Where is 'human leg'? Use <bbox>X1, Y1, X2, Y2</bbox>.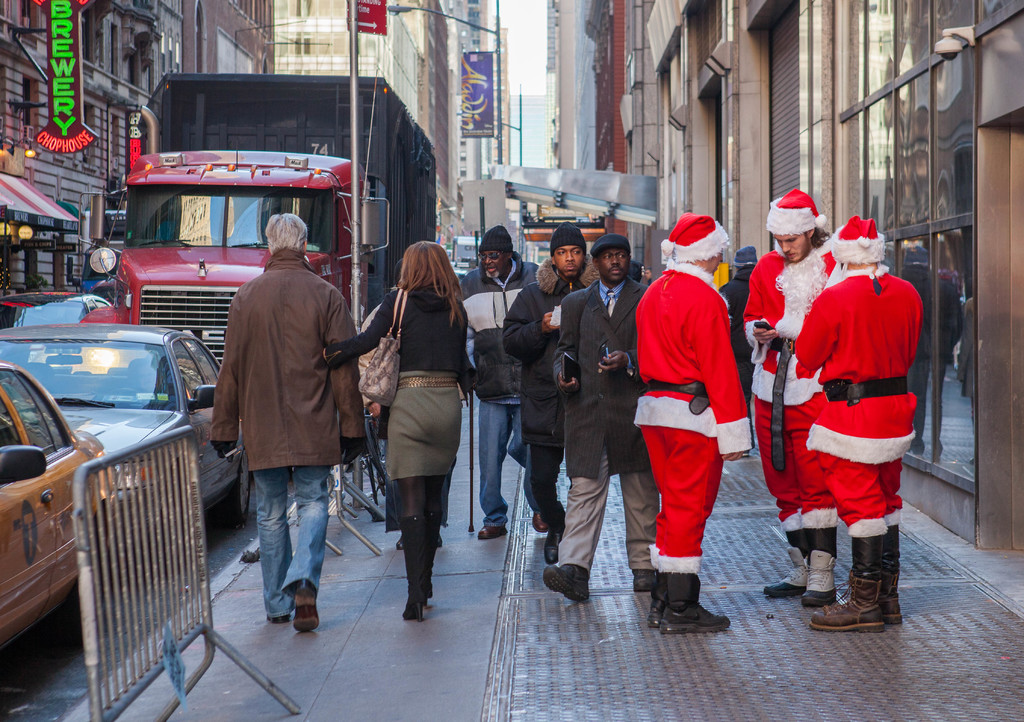
<bbox>755, 394, 808, 590</bbox>.
